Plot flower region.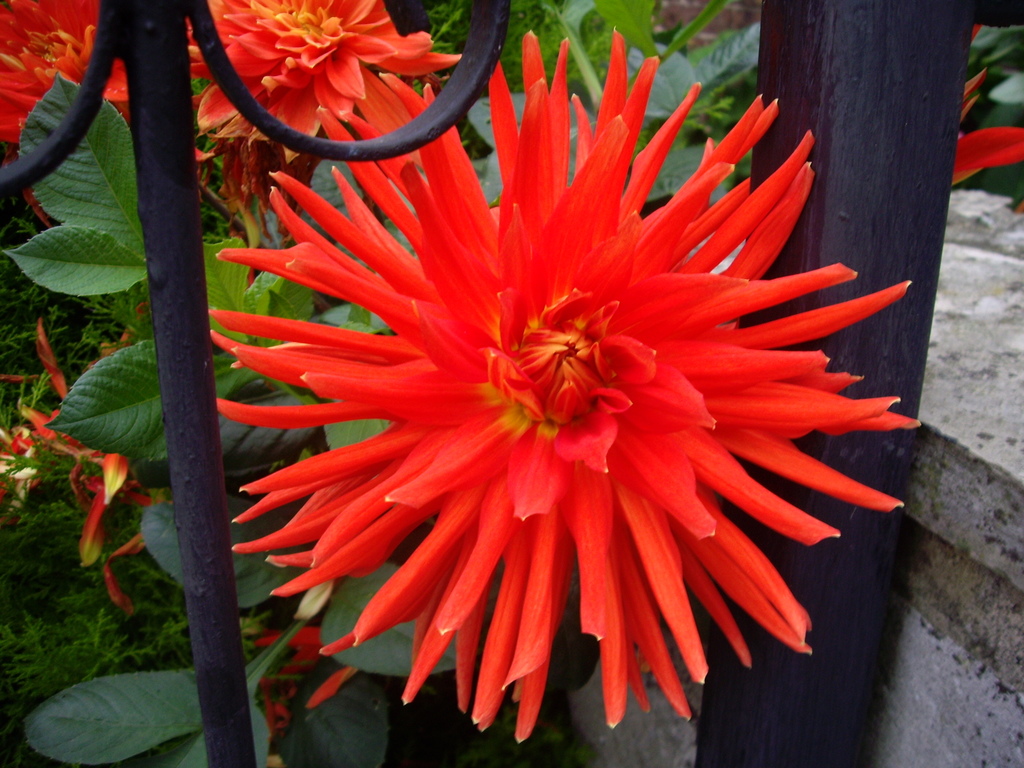
Plotted at box=[175, 0, 485, 159].
